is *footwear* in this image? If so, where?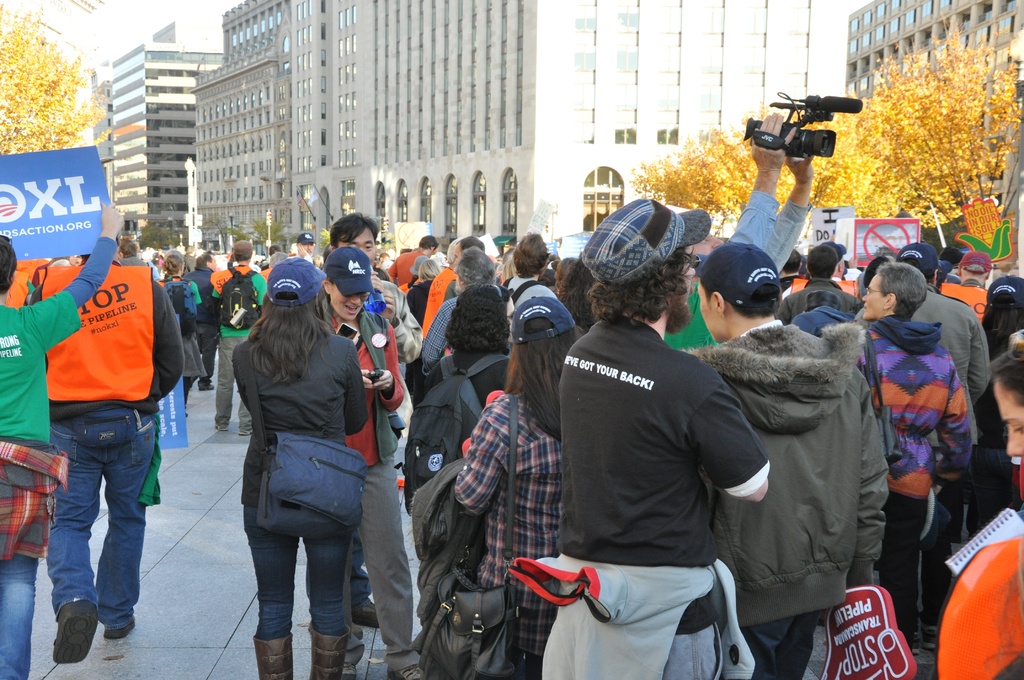
Yes, at BBox(53, 597, 102, 662).
